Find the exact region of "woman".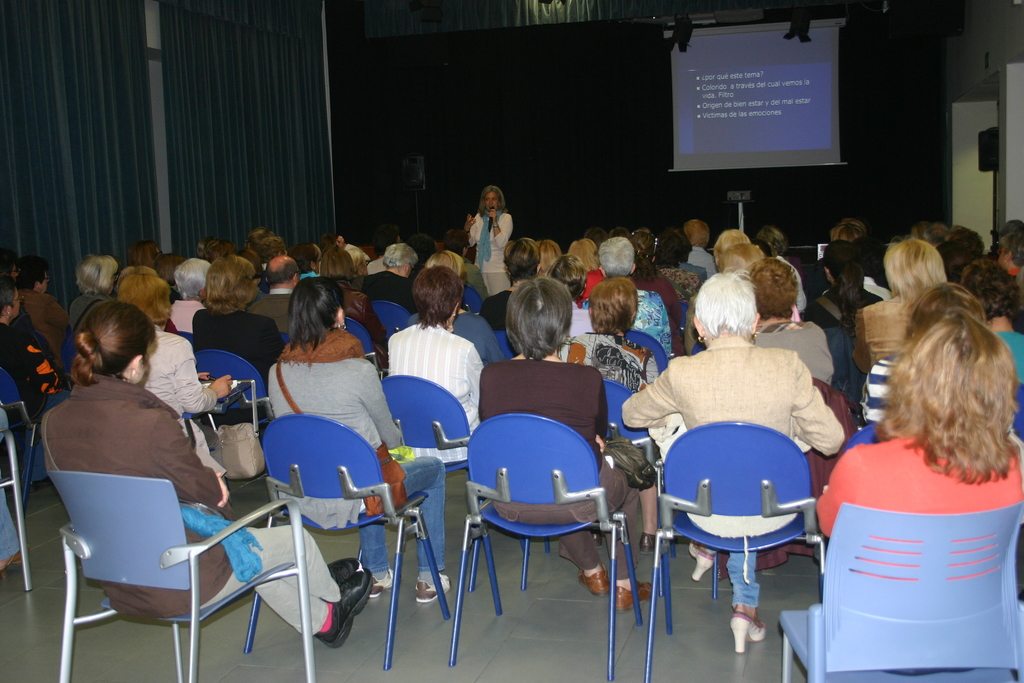
Exact region: 538:253:593:338.
